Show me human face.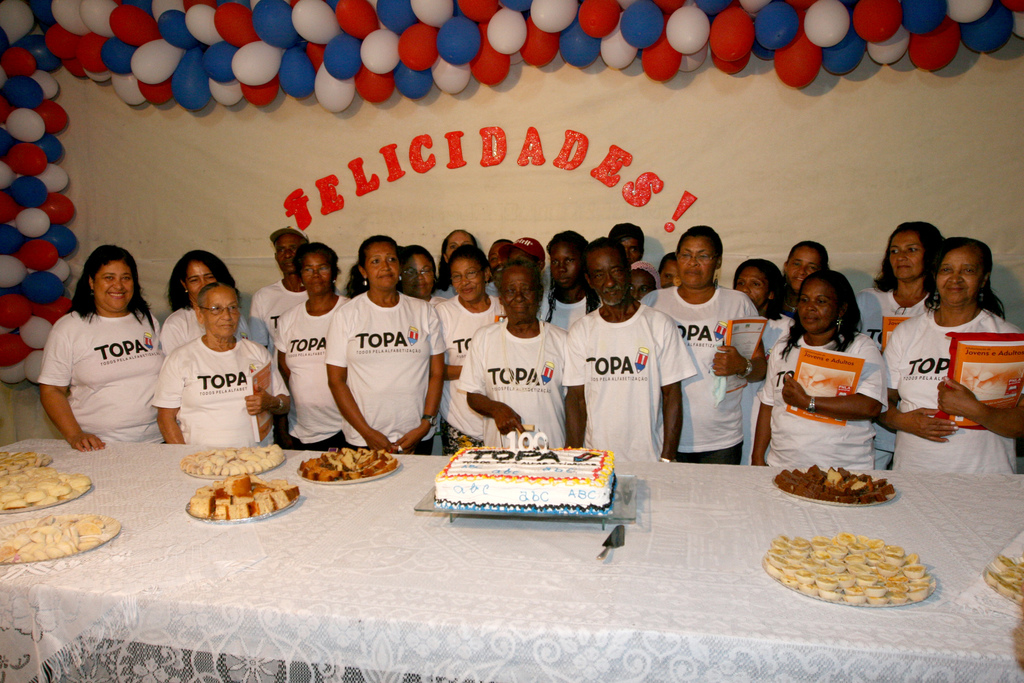
human face is here: 661/262/675/287.
